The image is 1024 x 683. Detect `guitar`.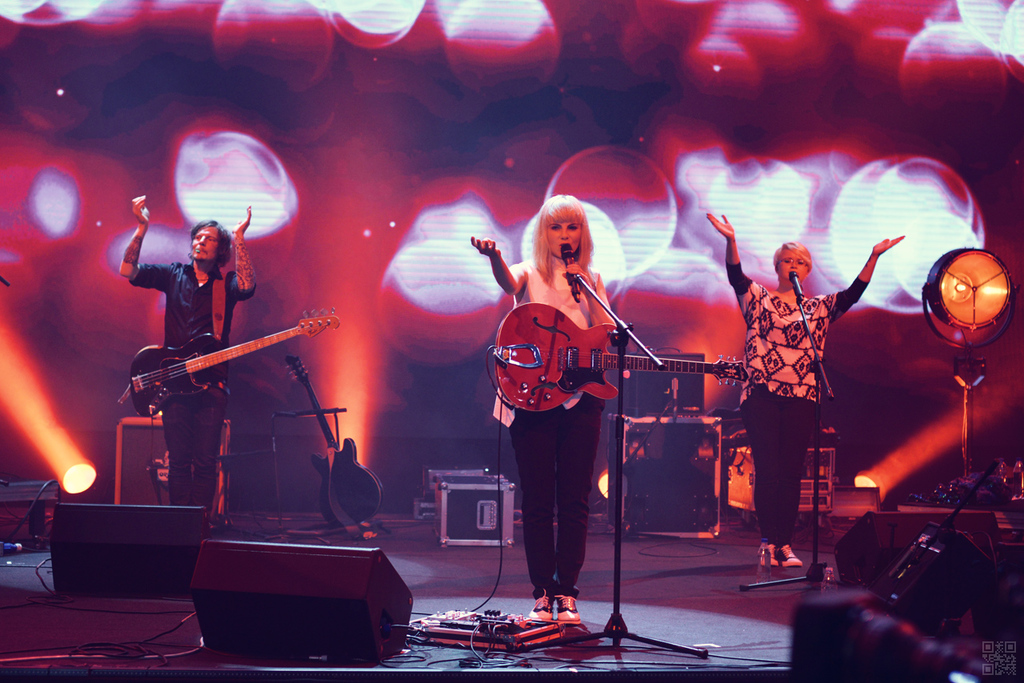
Detection: (488, 291, 748, 418).
